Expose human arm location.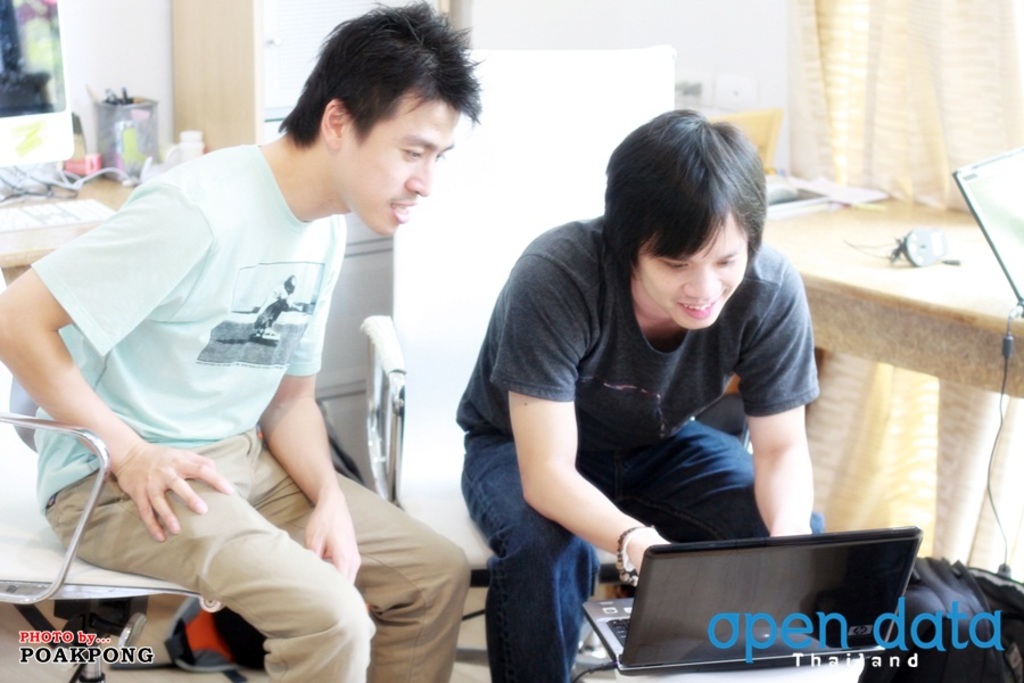
Exposed at 253/271/363/582.
